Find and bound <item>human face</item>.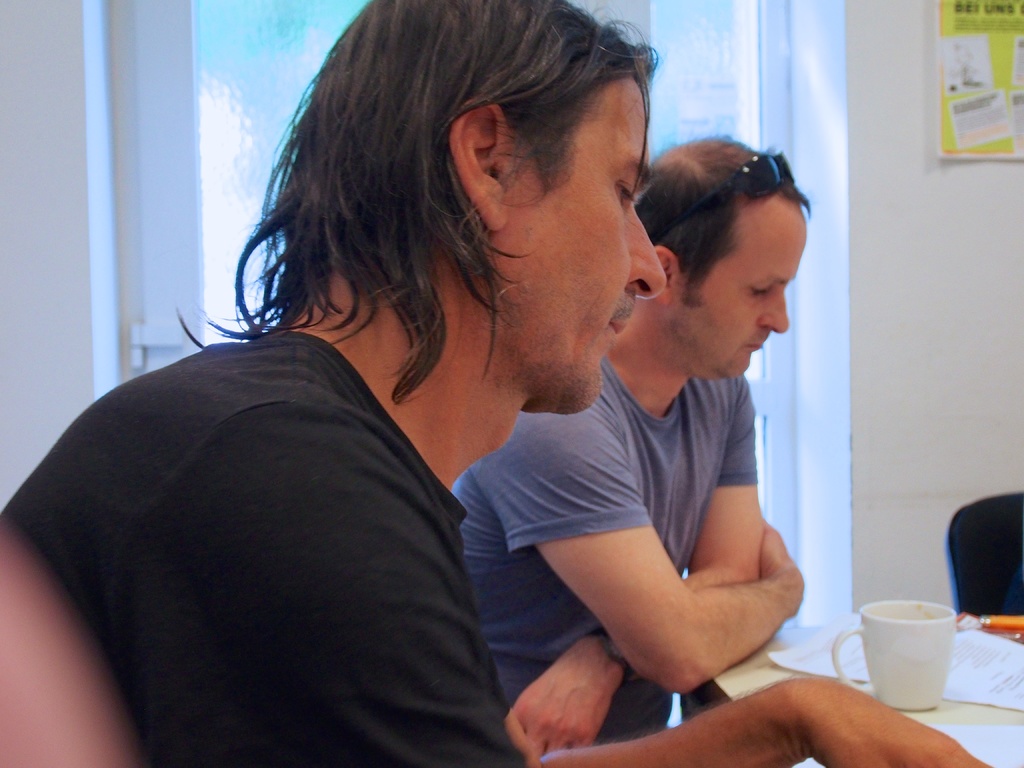
Bound: <bbox>524, 78, 669, 415</bbox>.
